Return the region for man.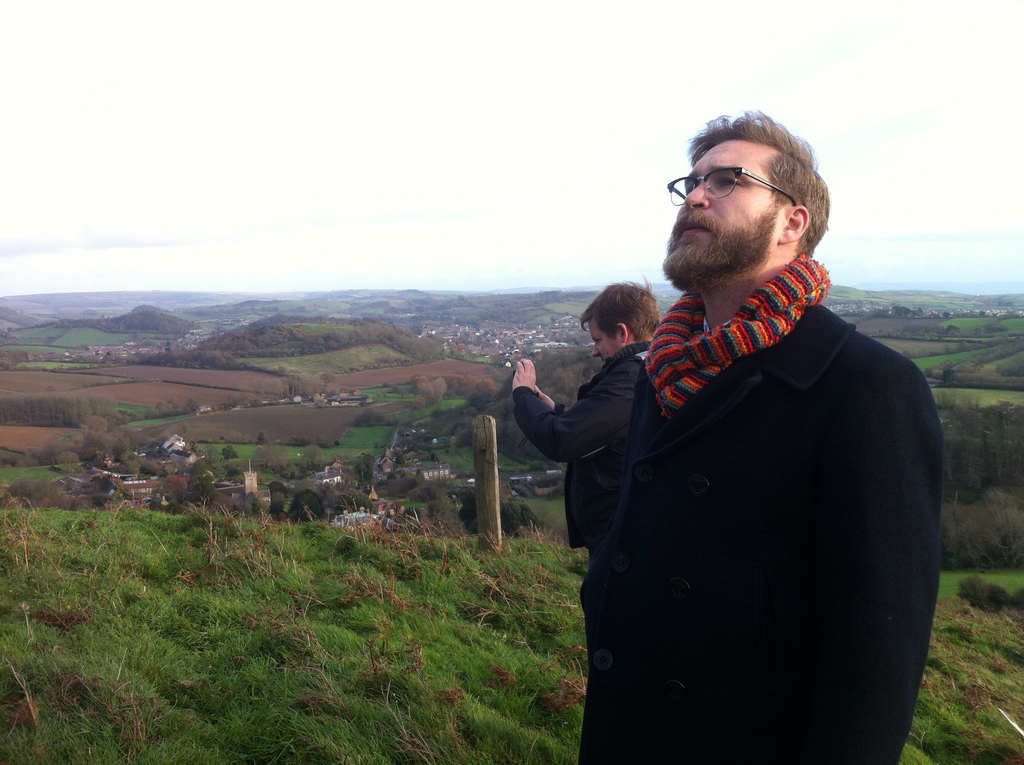
bbox=[500, 103, 940, 755].
